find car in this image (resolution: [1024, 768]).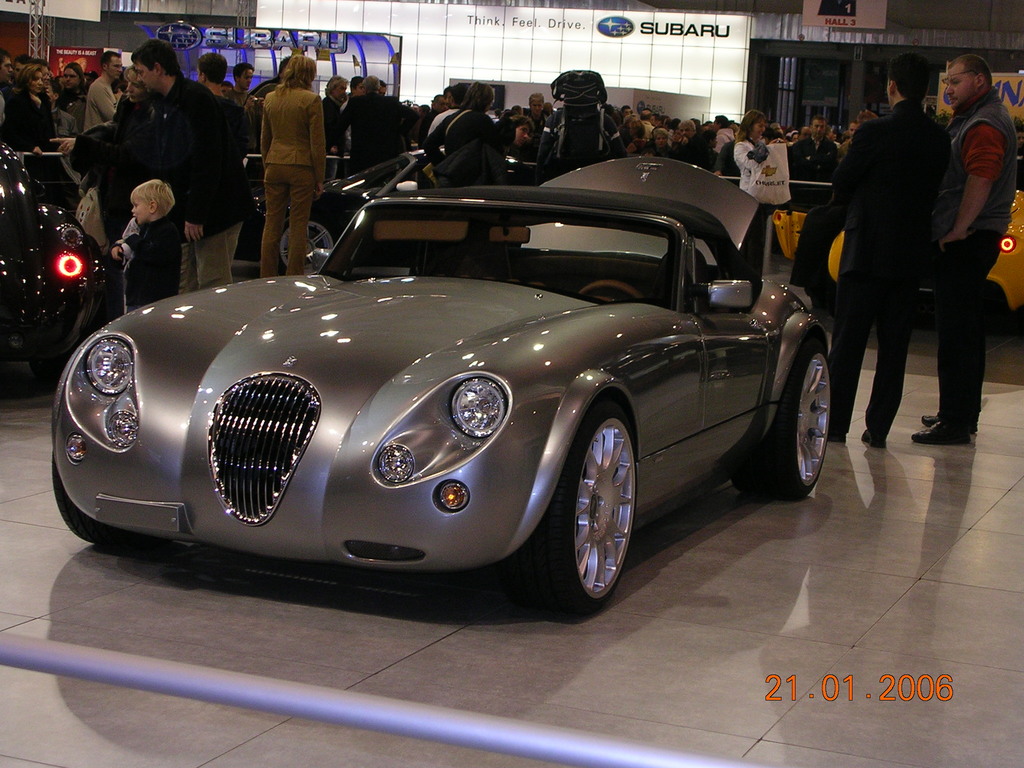
Rect(0, 145, 103, 377).
